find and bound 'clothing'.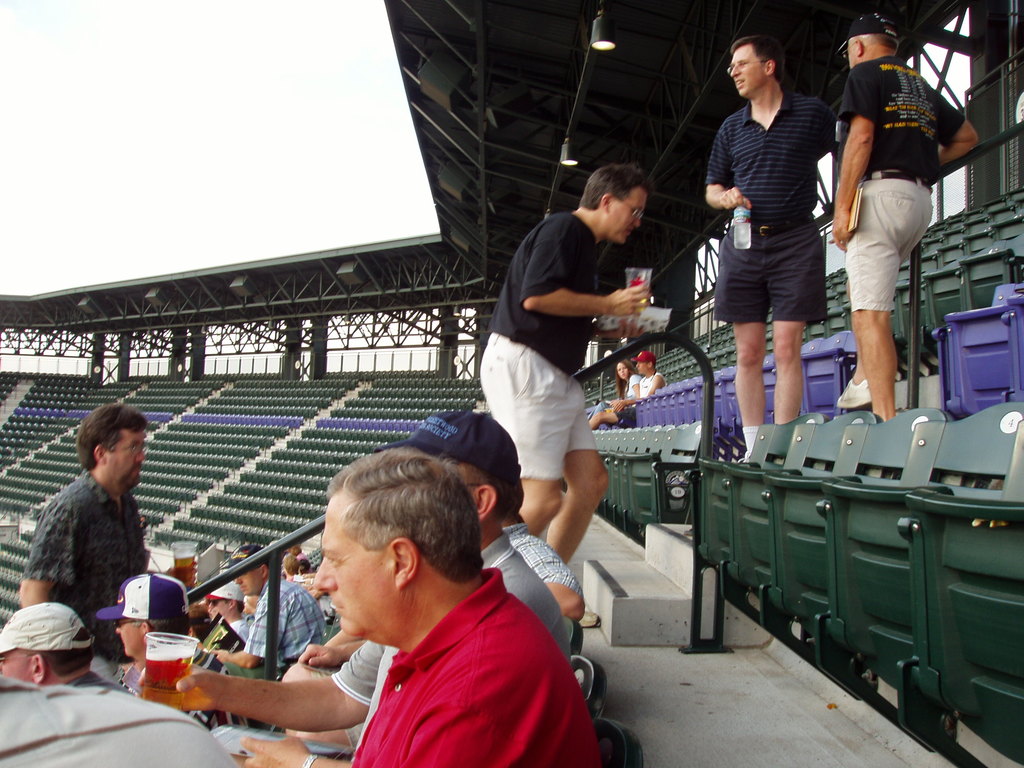
Bound: 0 680 230 767.
